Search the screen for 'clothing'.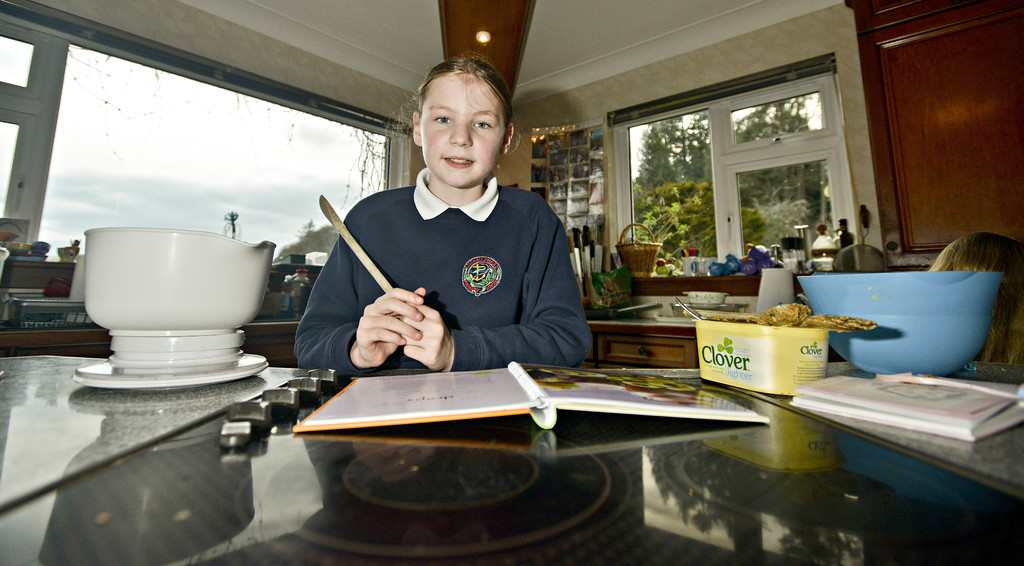
Found at box(301, 142, 589, 389).
